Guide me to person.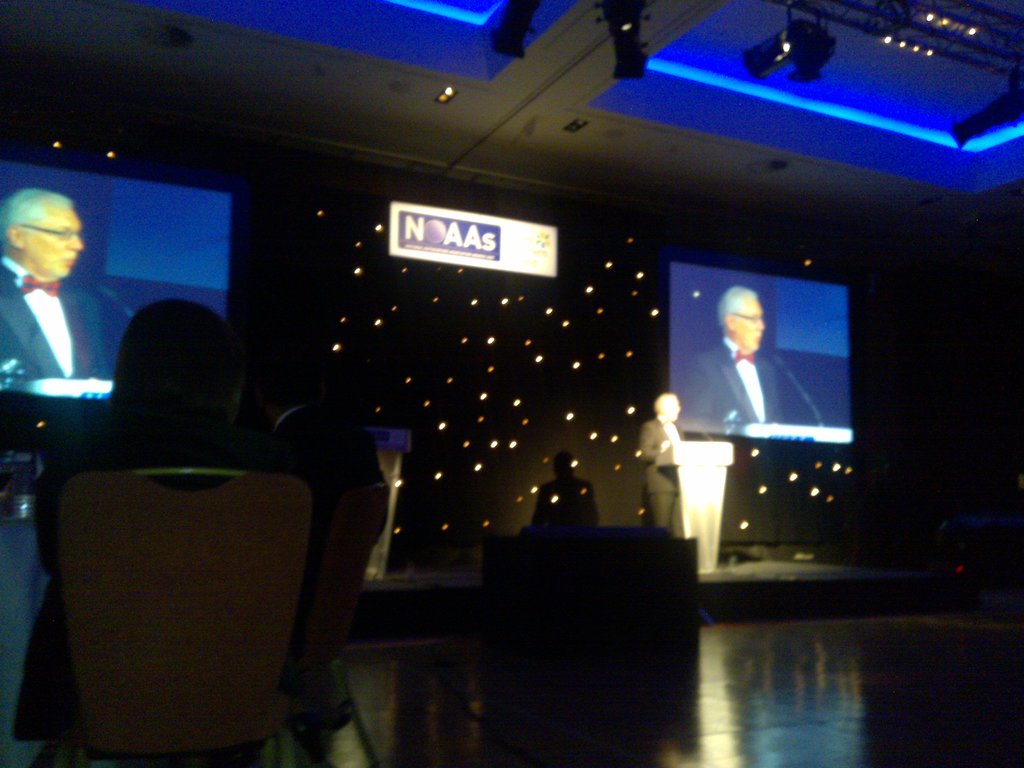
Guidance: locate(9, 292, 317, 767).
